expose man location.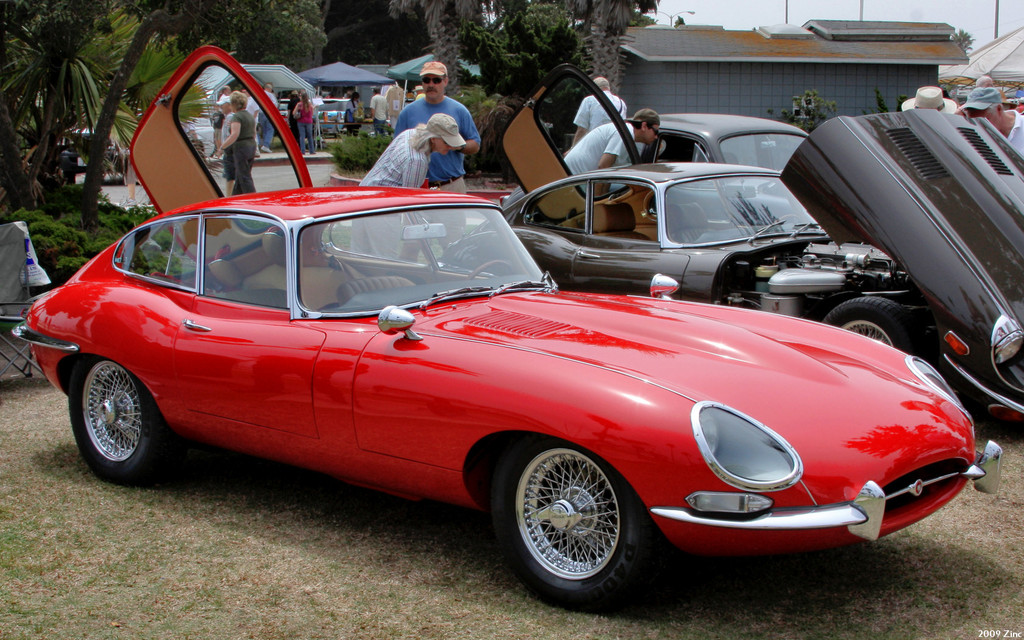
Exposed at [563, 108, 657, 200].
